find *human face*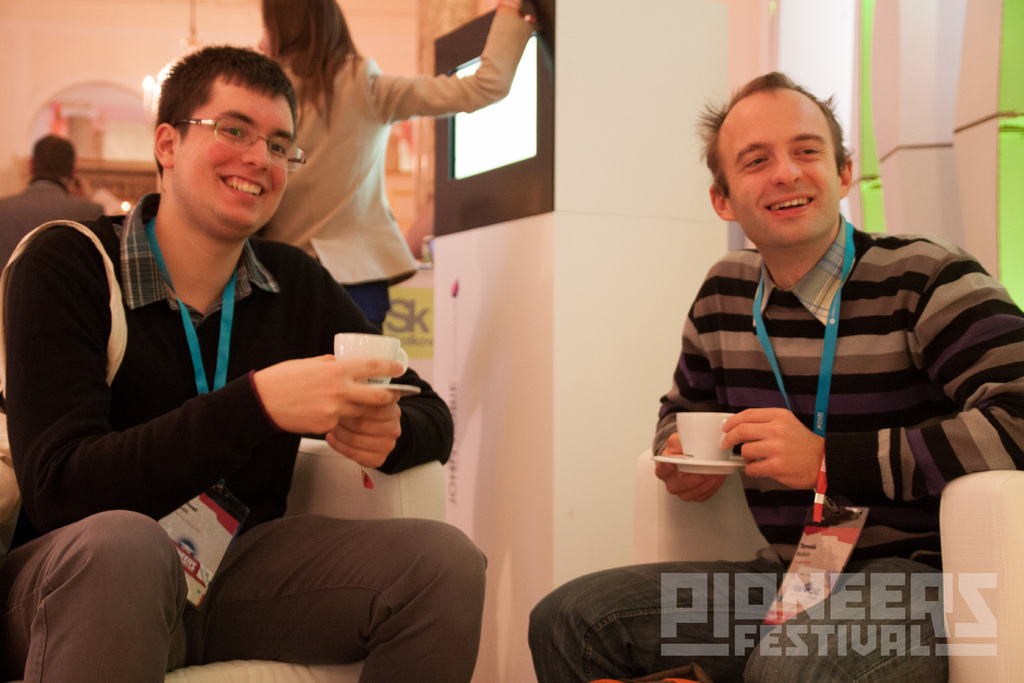
rect(724, 79, 835, 242)
